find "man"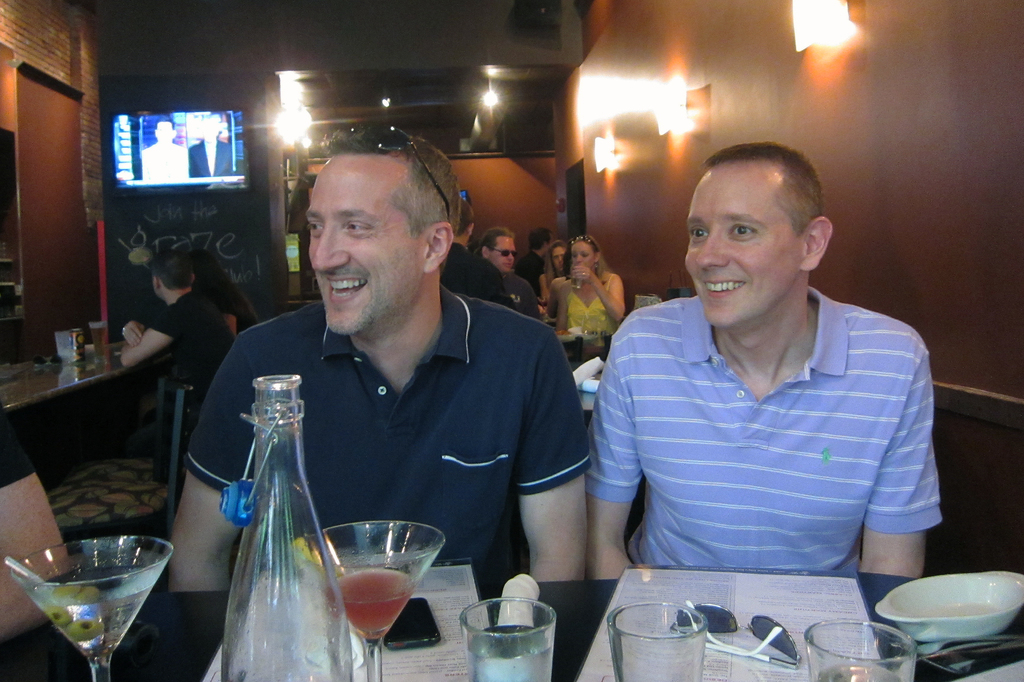
168 120 590 592
